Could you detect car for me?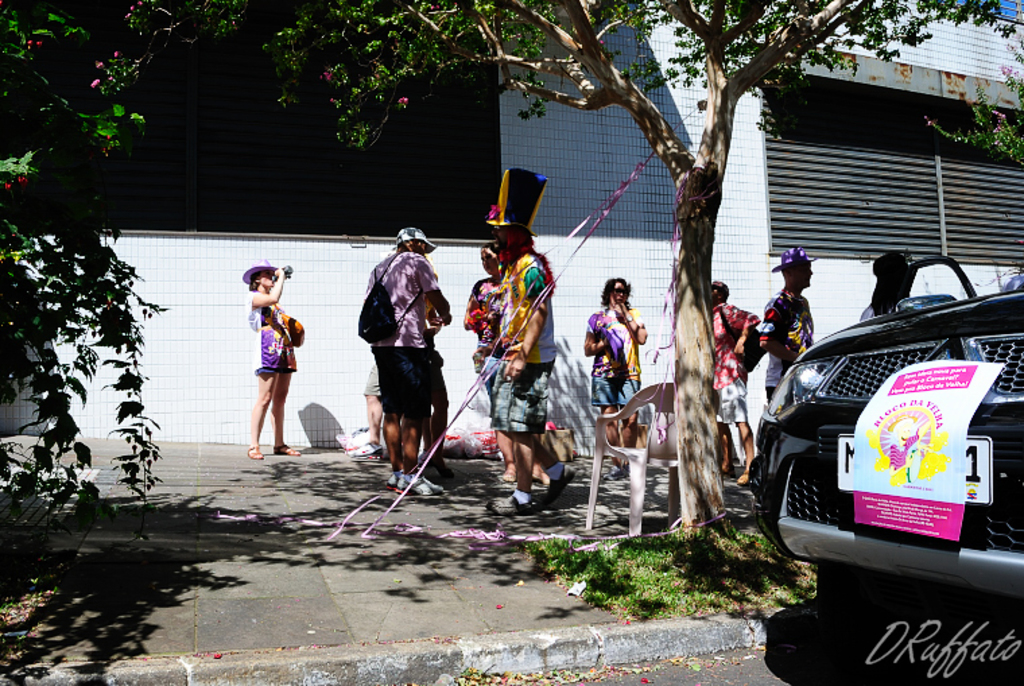
Detection result: {"x1": 757, "y1": 229, "x2": 1009, "y2": 624}.
